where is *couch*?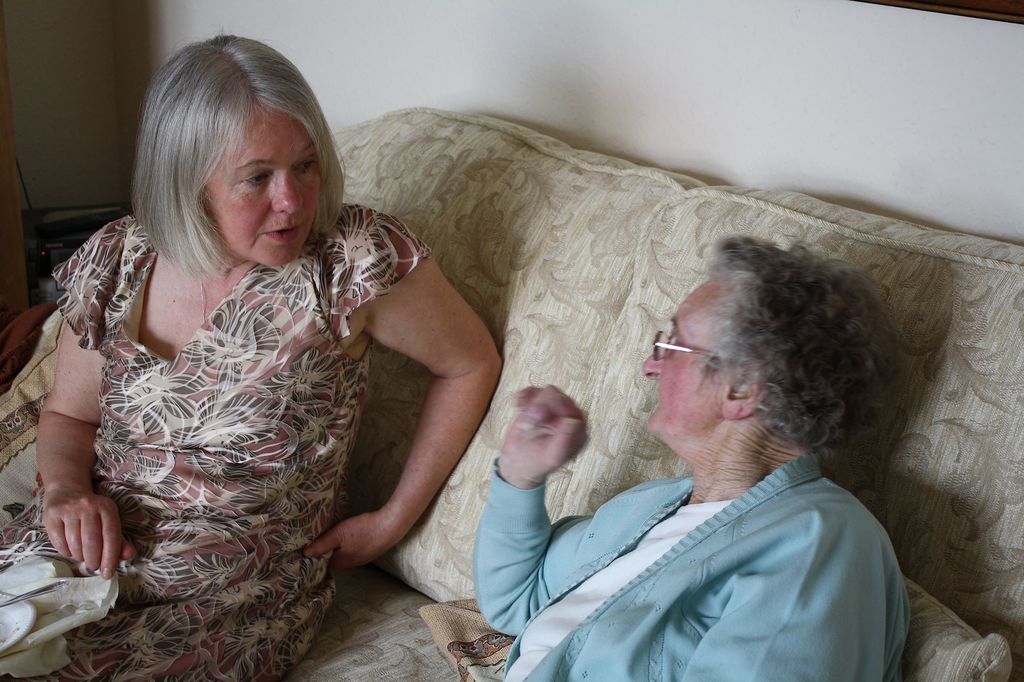
(left=0, top=102, right=1011, bottom=681).
